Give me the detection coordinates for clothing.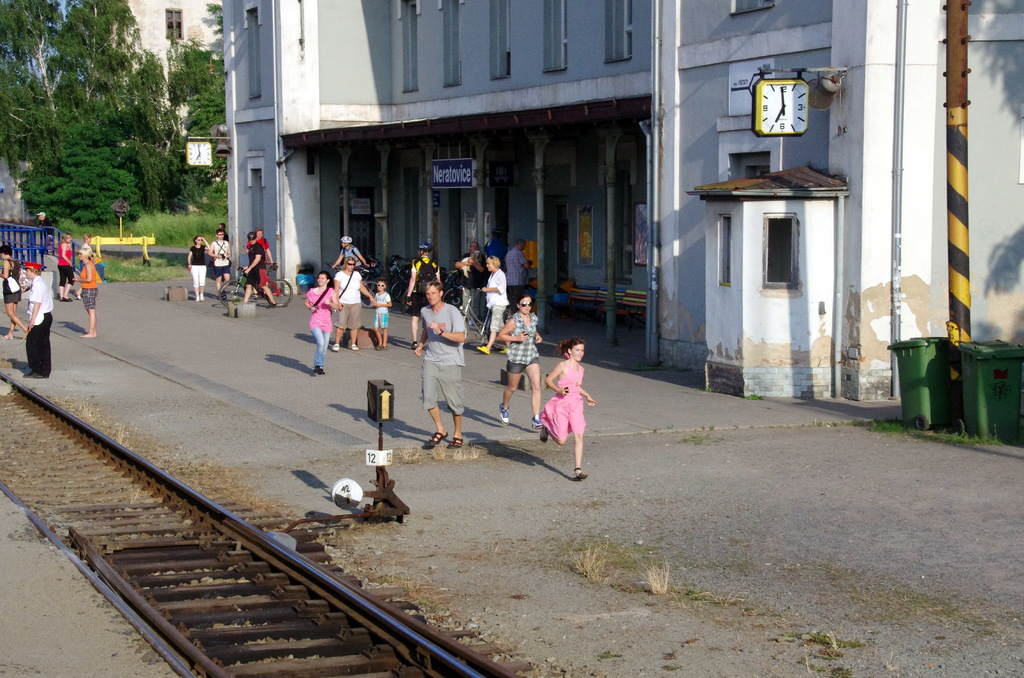
BBox(28, 273, 55, 376).
